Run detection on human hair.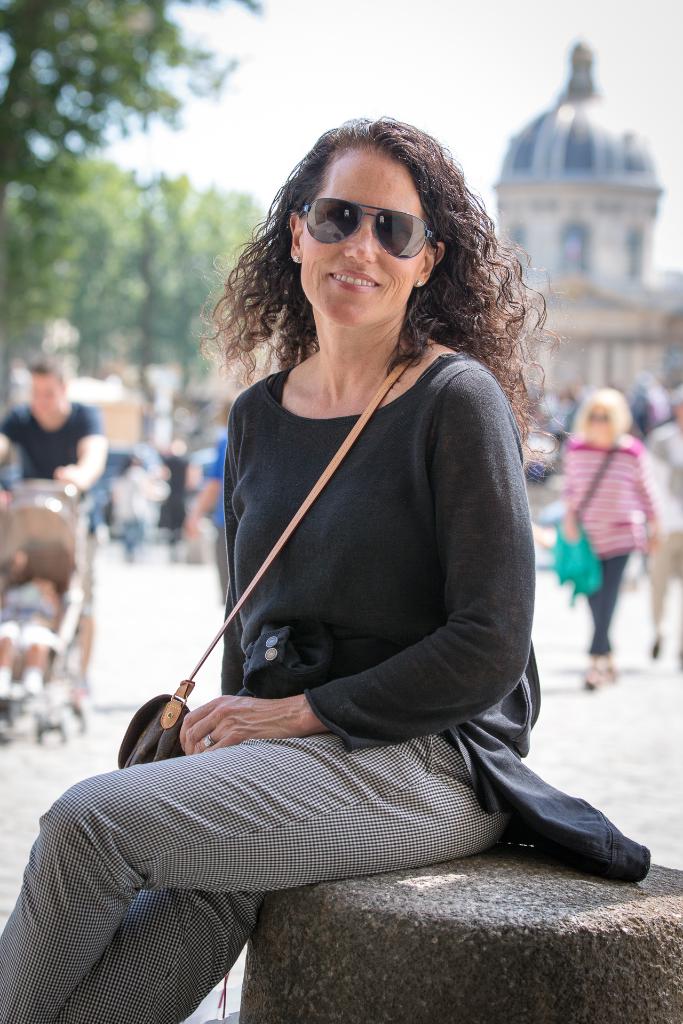
Result: pyautogui.locateOnScreen(568, 387, 635, 442).
